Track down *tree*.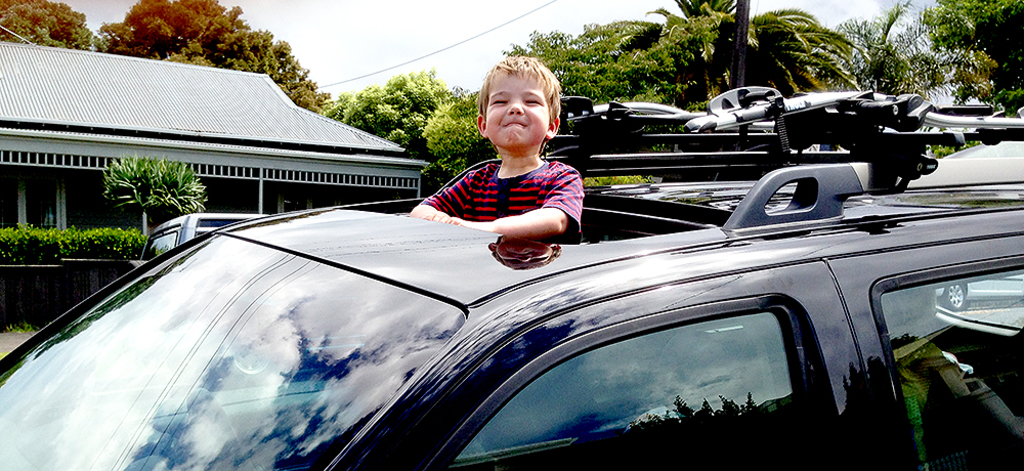
Tracked to {"left": 418, "top": 74, "right": 477, "bottom": 192}.
